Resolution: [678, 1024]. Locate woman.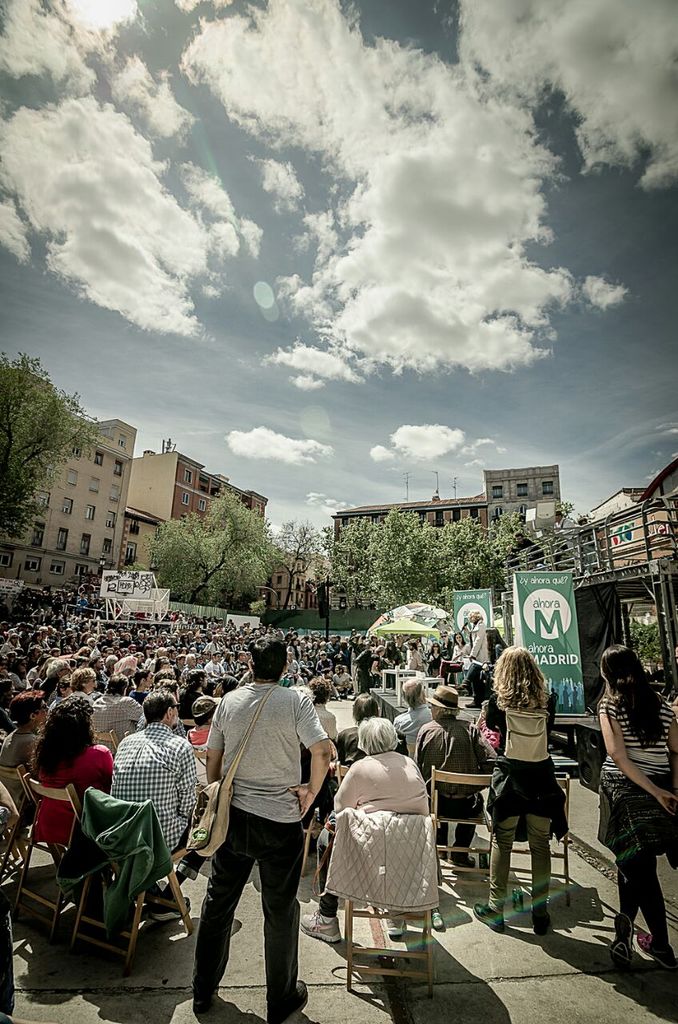
180 634 193 650.
